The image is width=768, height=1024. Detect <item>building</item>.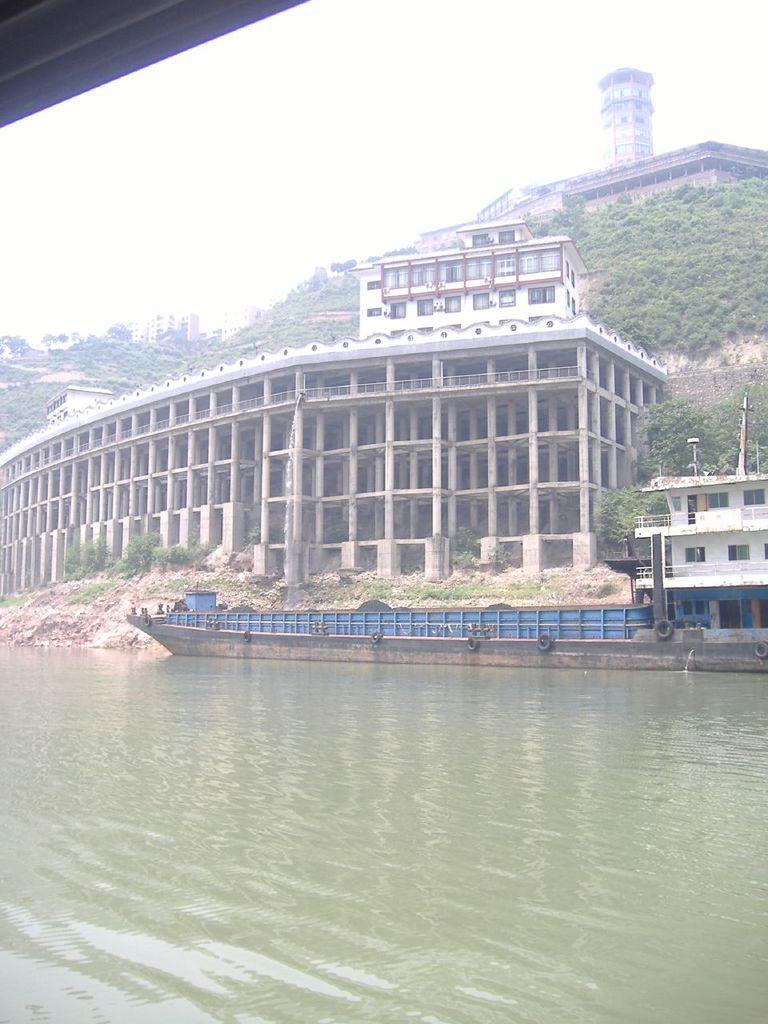
Detection: (x1=631, y1=394, x2=767, y2=628).
